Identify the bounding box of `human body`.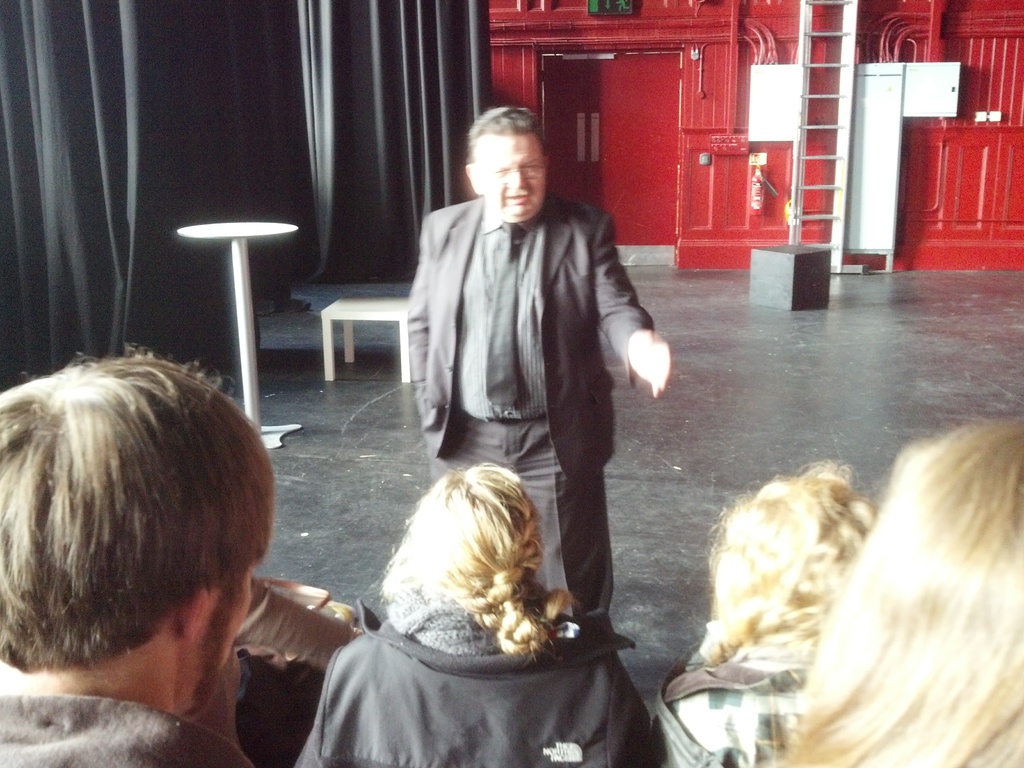
(660,630,819,767).
